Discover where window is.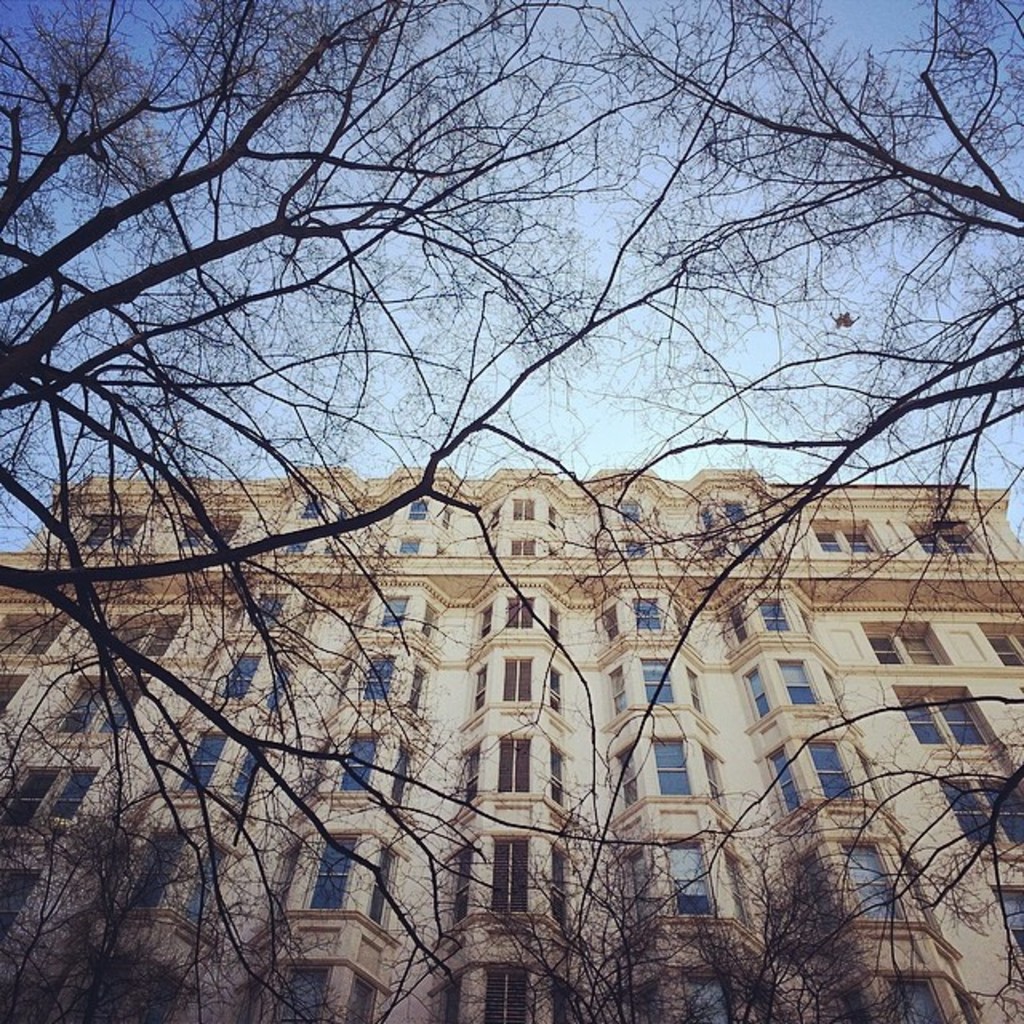
Discovered at 370/850/400/915.
